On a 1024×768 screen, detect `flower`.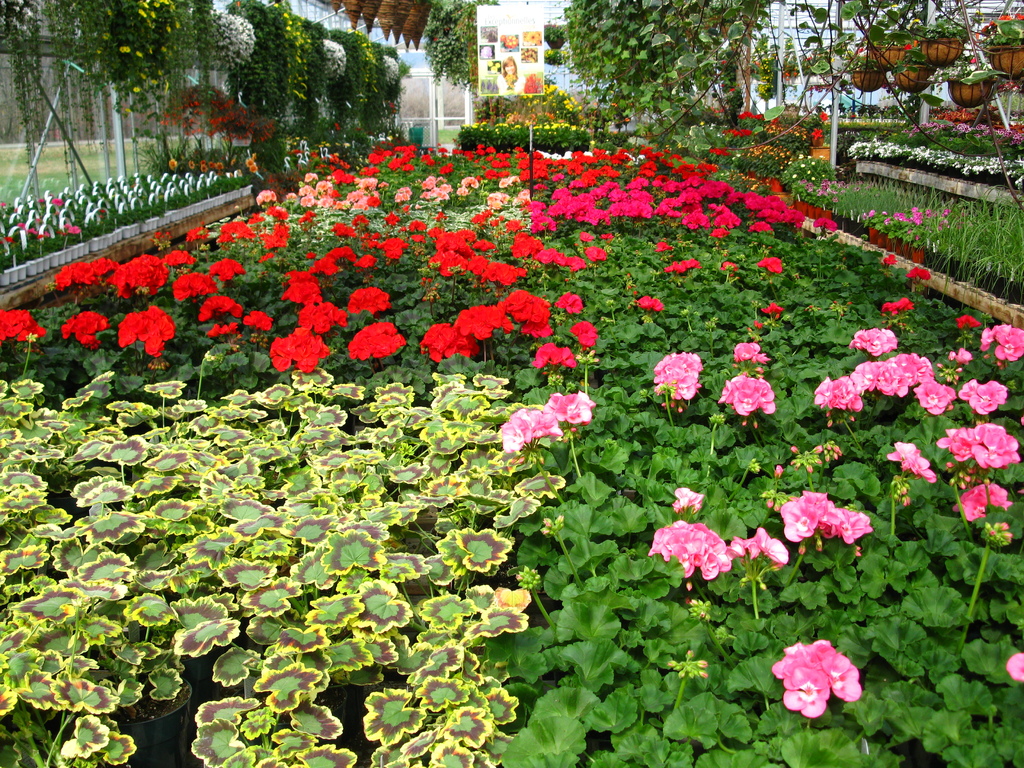
BBox(68, 223, 82, 236).
